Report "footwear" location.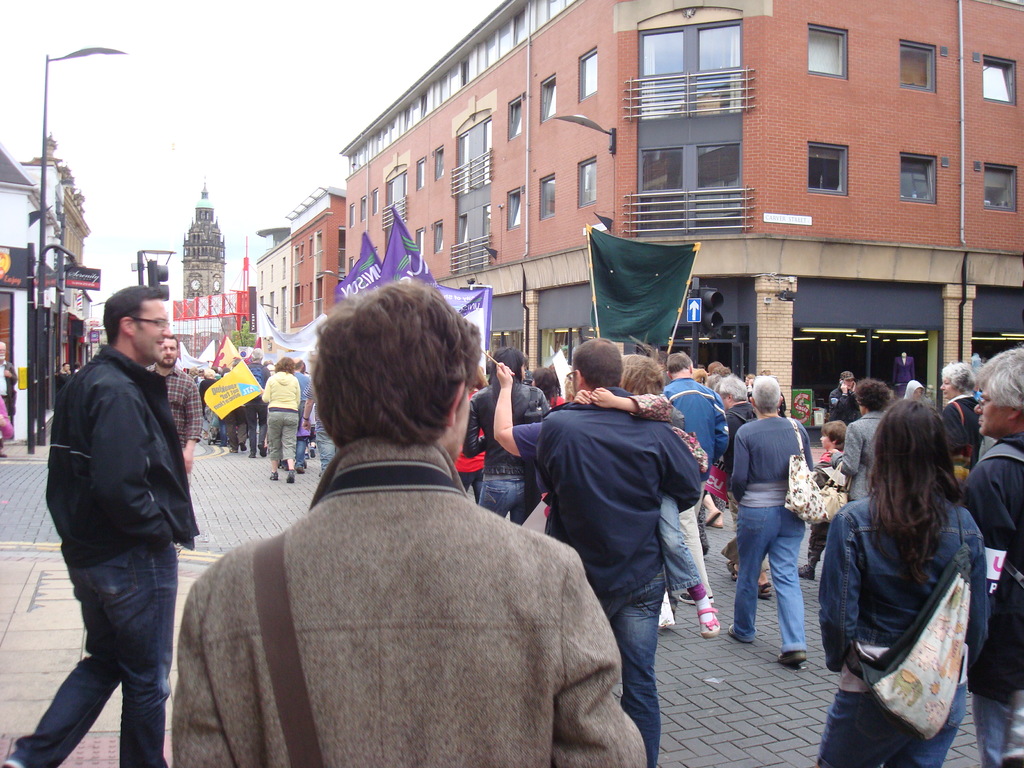
Report: 726,558,737,579.
